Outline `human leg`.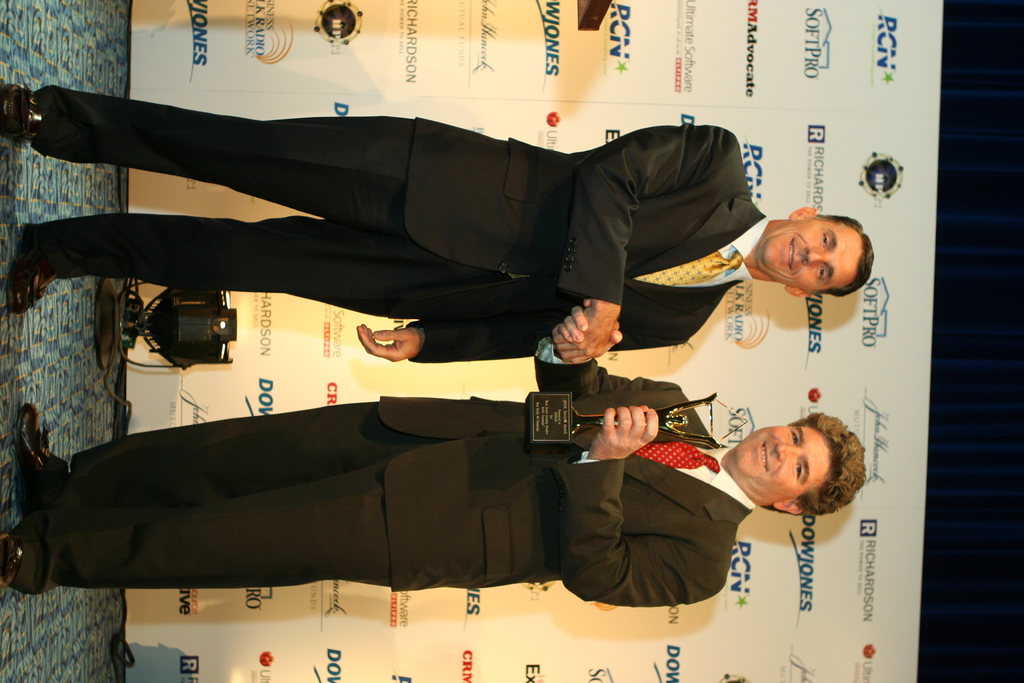
Outline: (x1=1, y1=462, x2=465, y2=597).
